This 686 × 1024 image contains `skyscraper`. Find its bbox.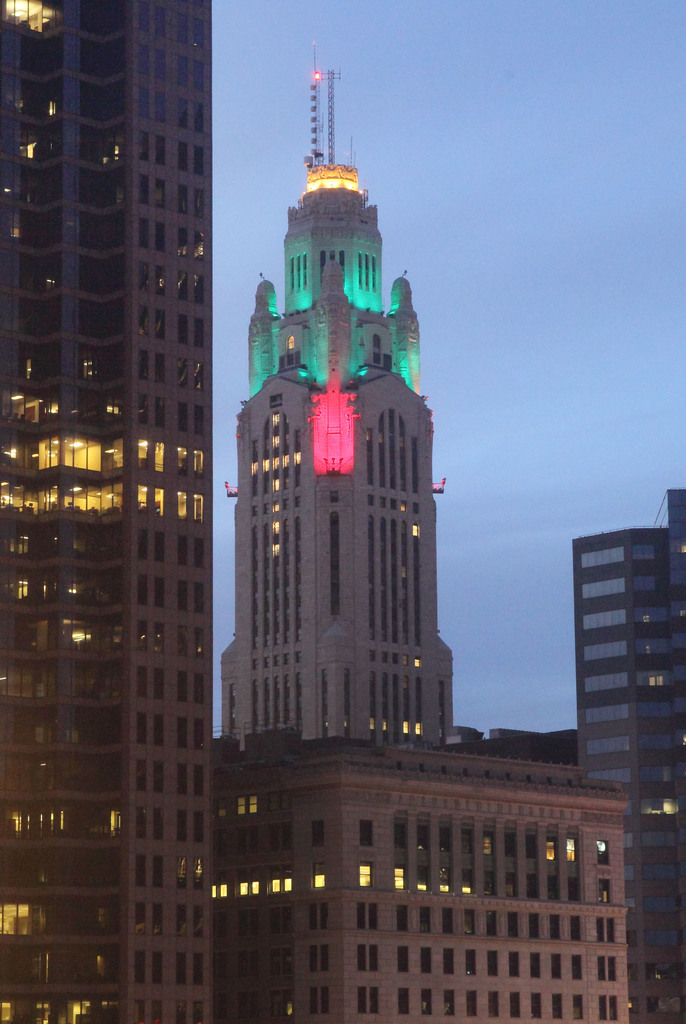
pyautogui.locateOnScreen(220, 58, 461, 749).
